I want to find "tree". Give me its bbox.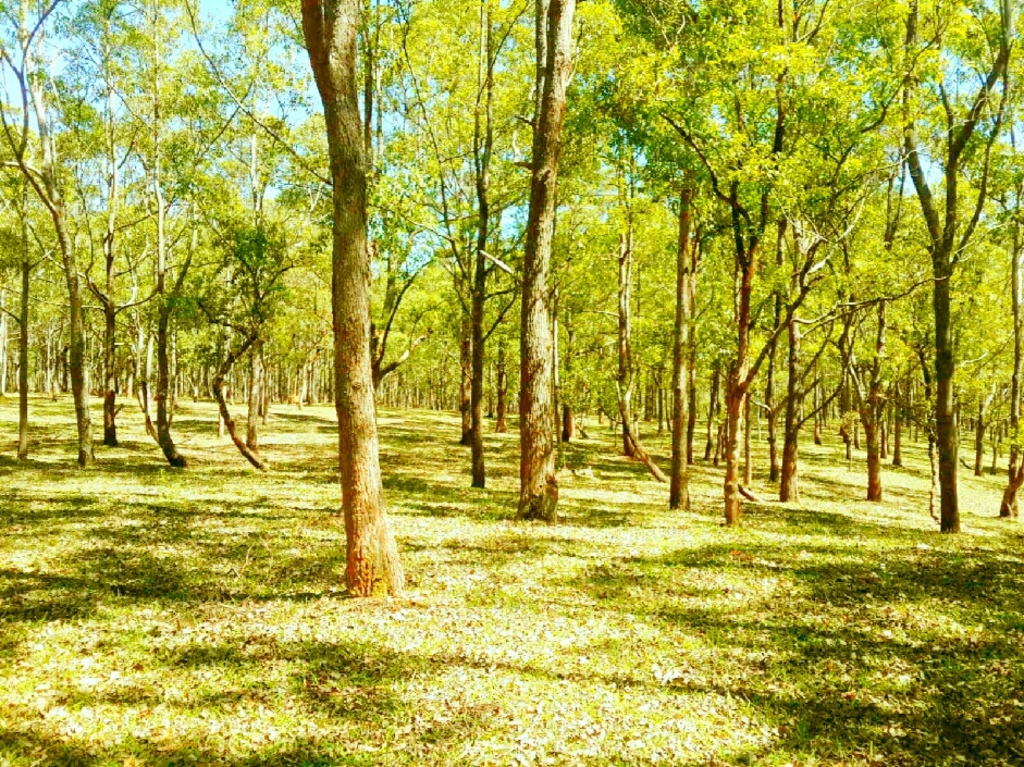
l=812, t=0, r=1022, b=535.
